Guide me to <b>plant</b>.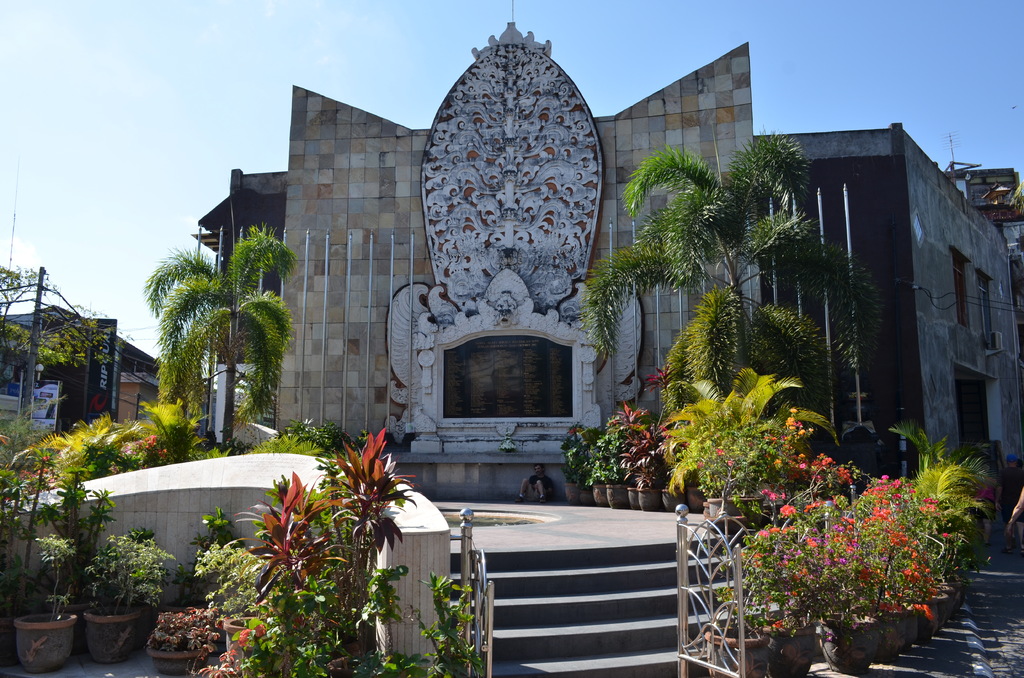
Guidance: region(647, 362, 678, 406).
